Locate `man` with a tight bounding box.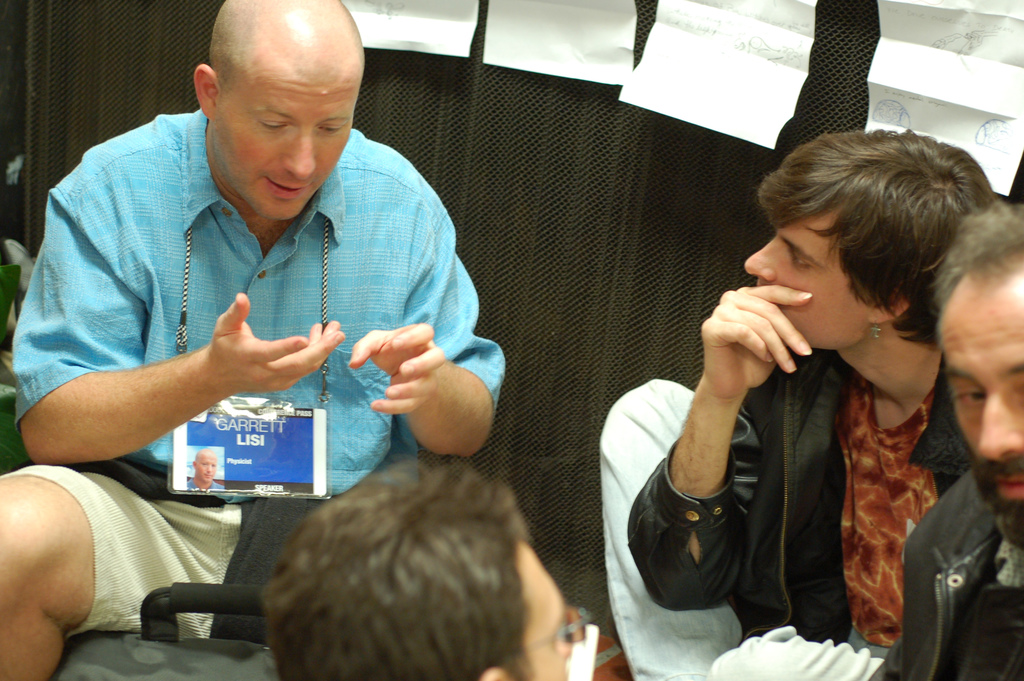
{"x1": 263, "y1": 459, "x2": 595, "y2": 680}.
